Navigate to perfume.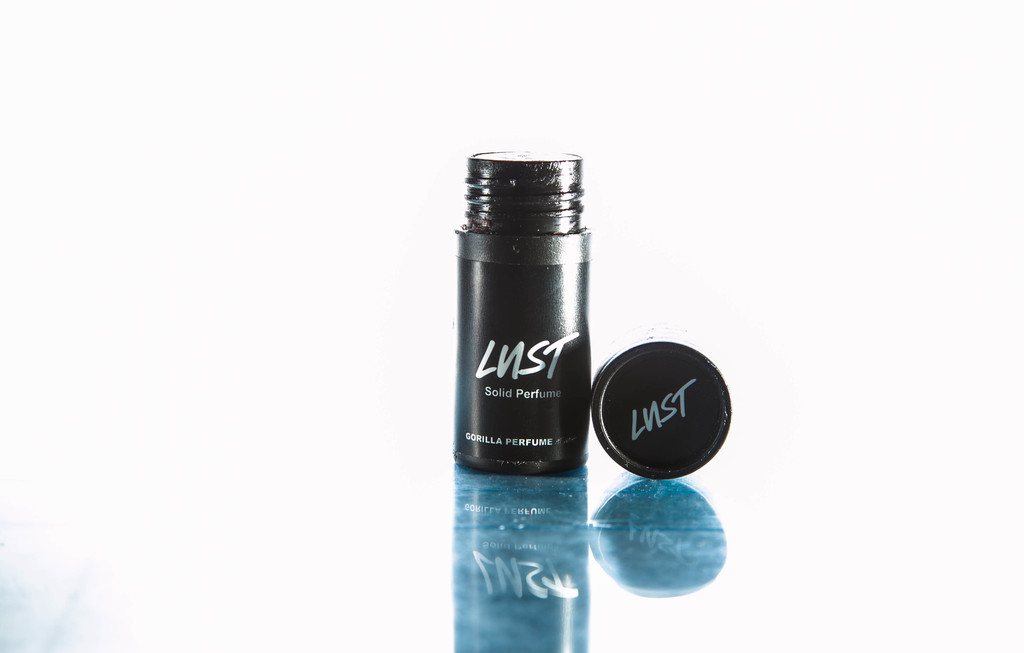
Navigation target: locate(451, 147, 730, 480).
